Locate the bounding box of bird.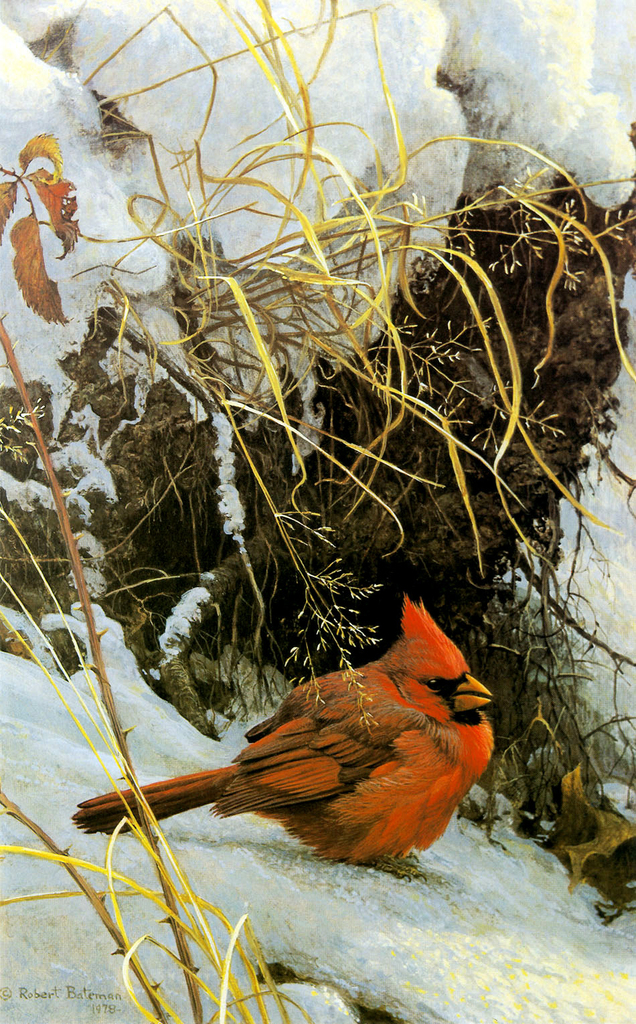
Bounding box: crop(65, 608, 507, 888).
